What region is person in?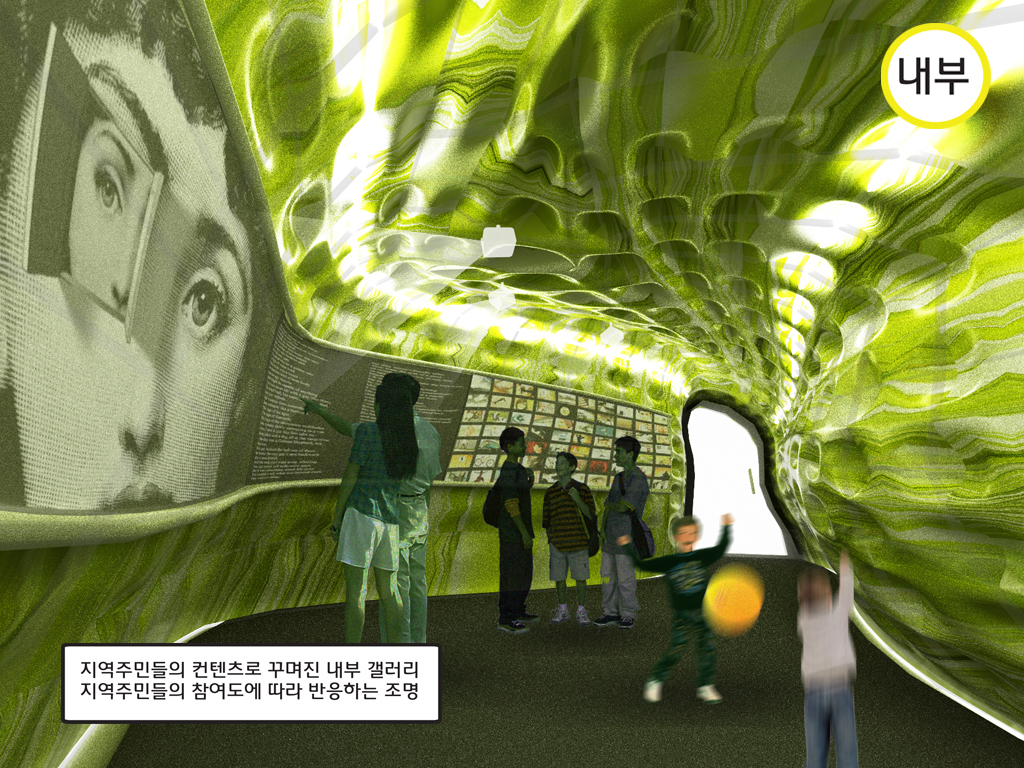
(x1=323, y1=362, x2=434, y2=643).
